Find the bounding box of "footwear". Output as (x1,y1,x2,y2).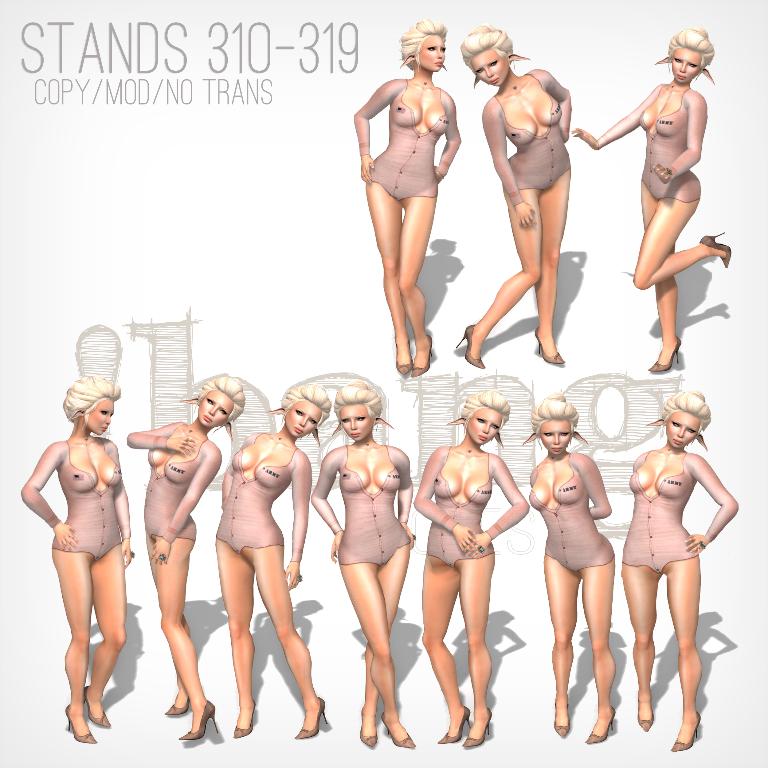
(636,690,660,732).
